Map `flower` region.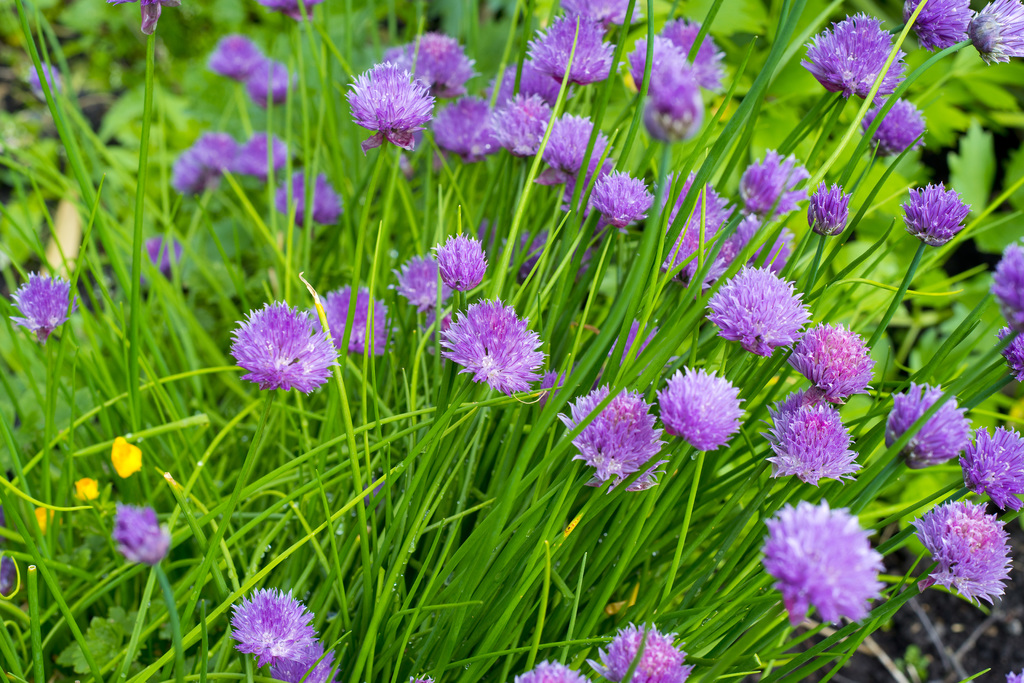
Mapped to 904, 1, 965, 51.
